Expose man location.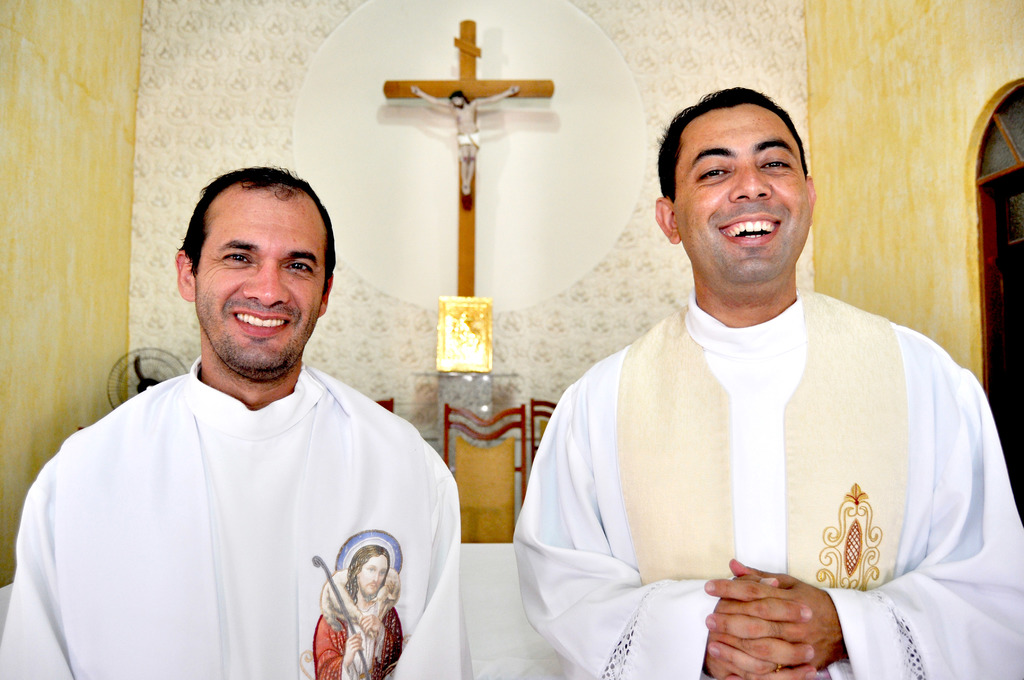
Exposed at box=[312, 541, 404, 679].
